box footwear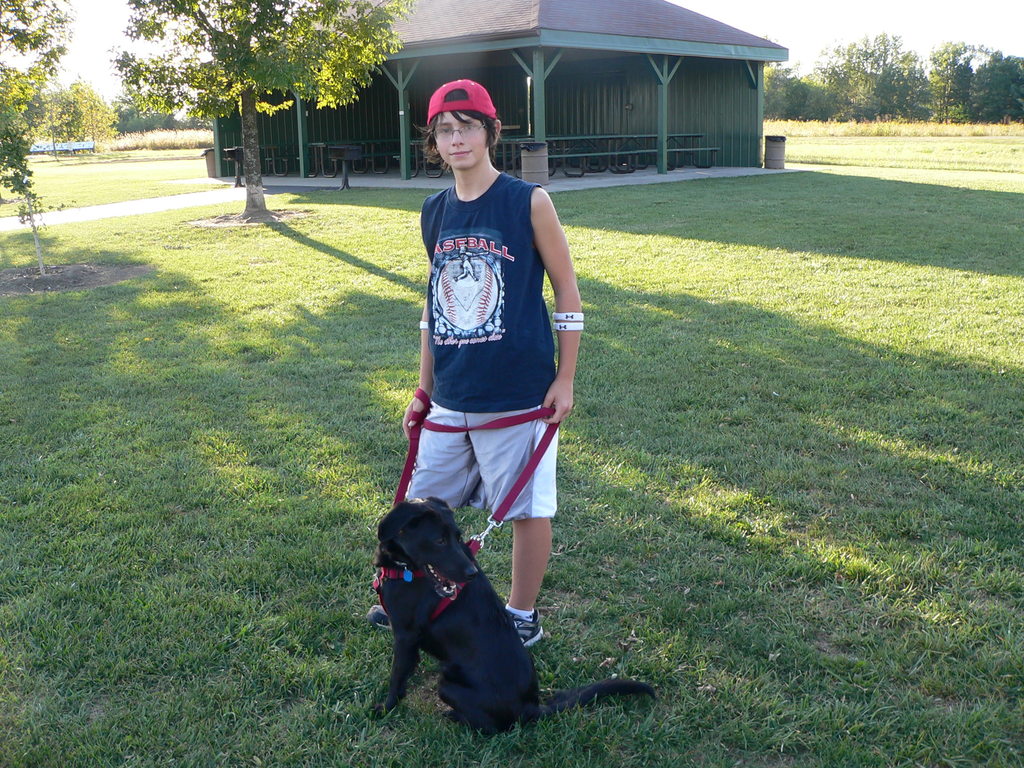
bbox=[362, 606, 396, 630]
